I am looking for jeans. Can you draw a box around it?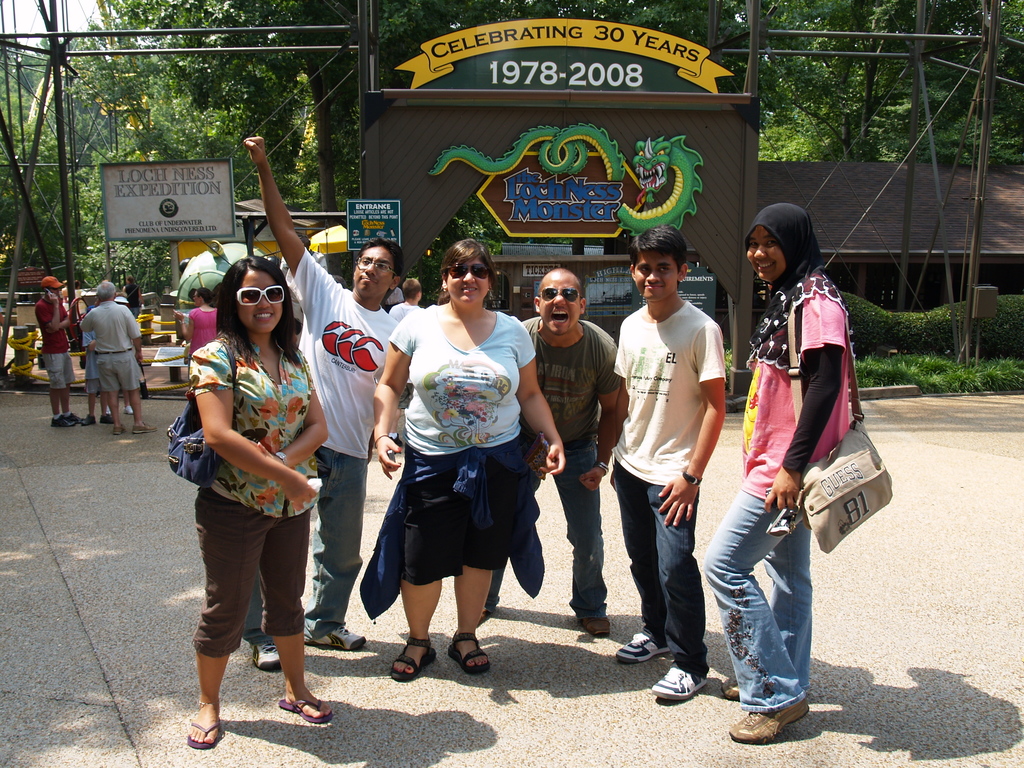
Sure, the bounding box is x1=490 y1=447 x2=614 y2=620.
